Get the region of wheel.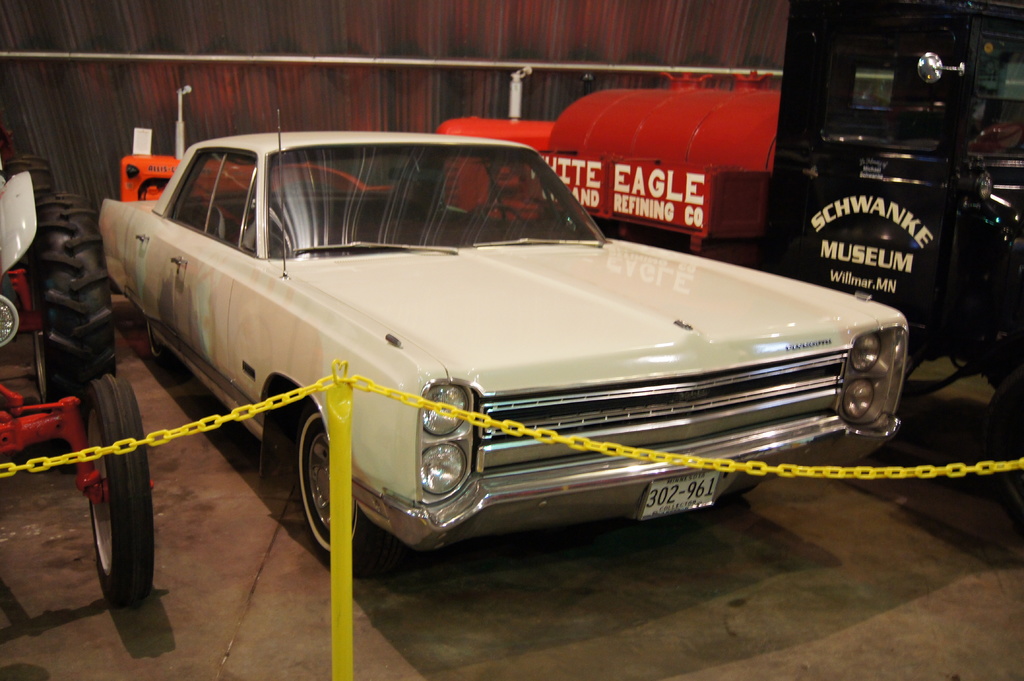
[x1=464, y1=202, x2=523, y2=228].
